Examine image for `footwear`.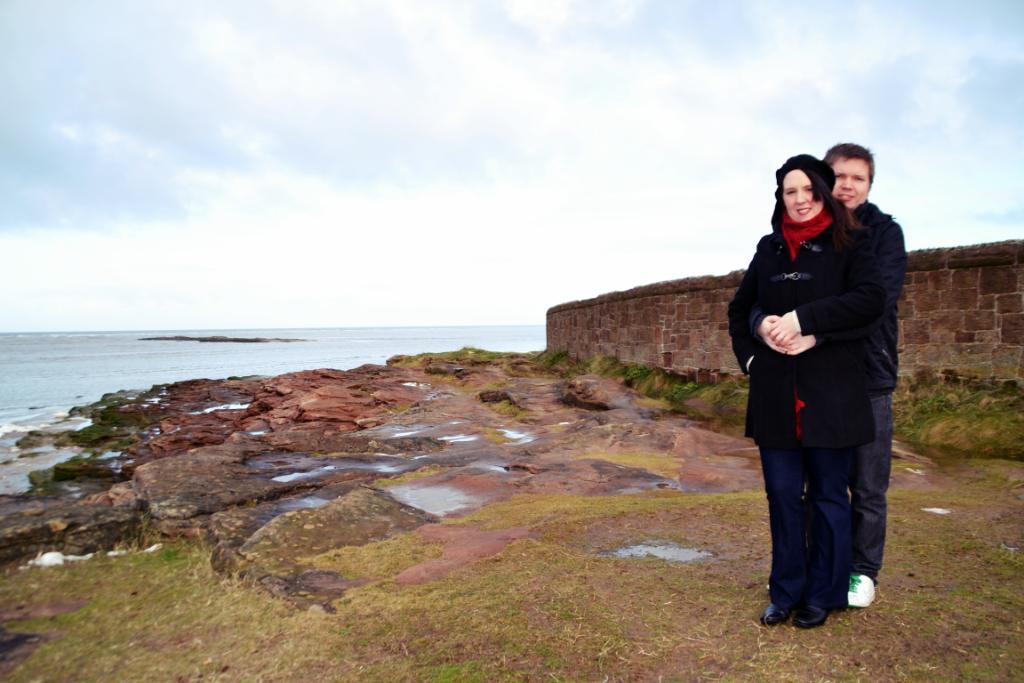
Examination result: box=[757, 606, 790, 627].
